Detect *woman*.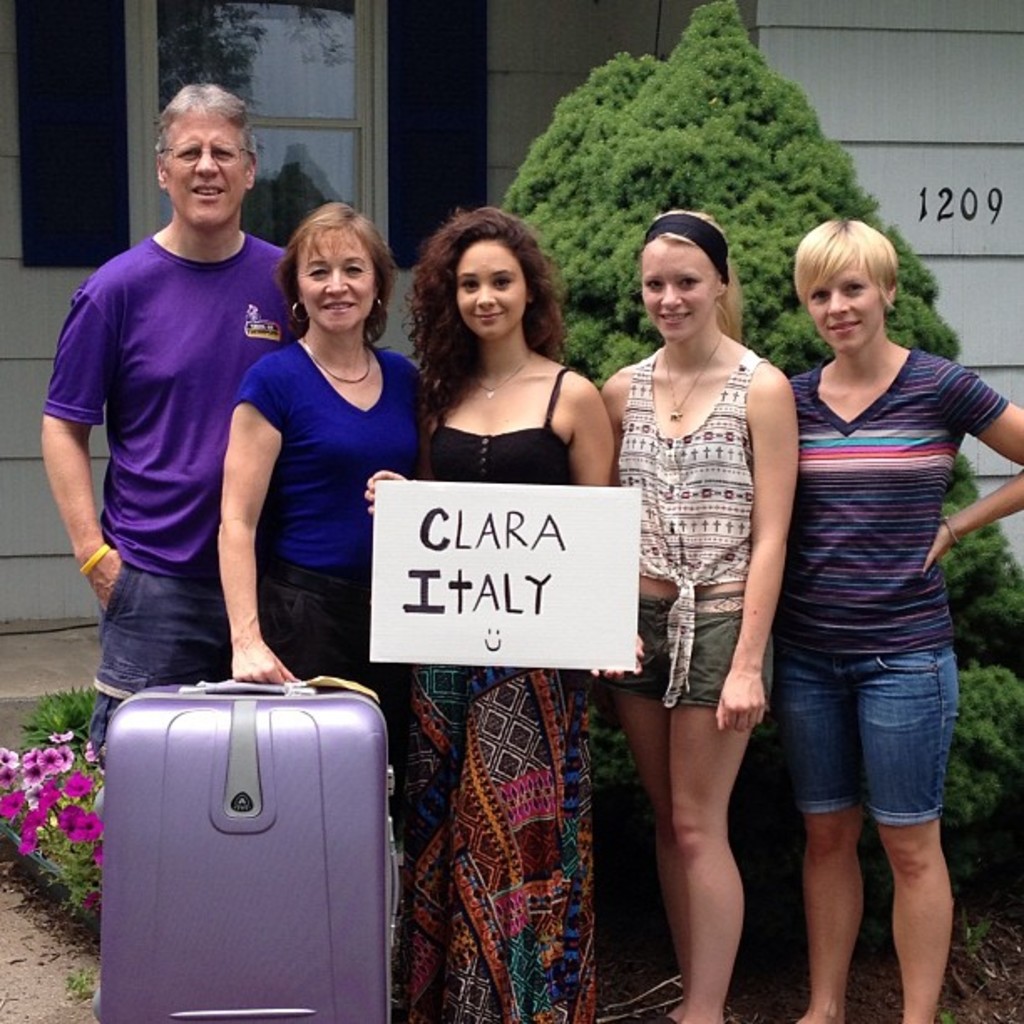
Detected at Rect(223, 202, 432, 761).
